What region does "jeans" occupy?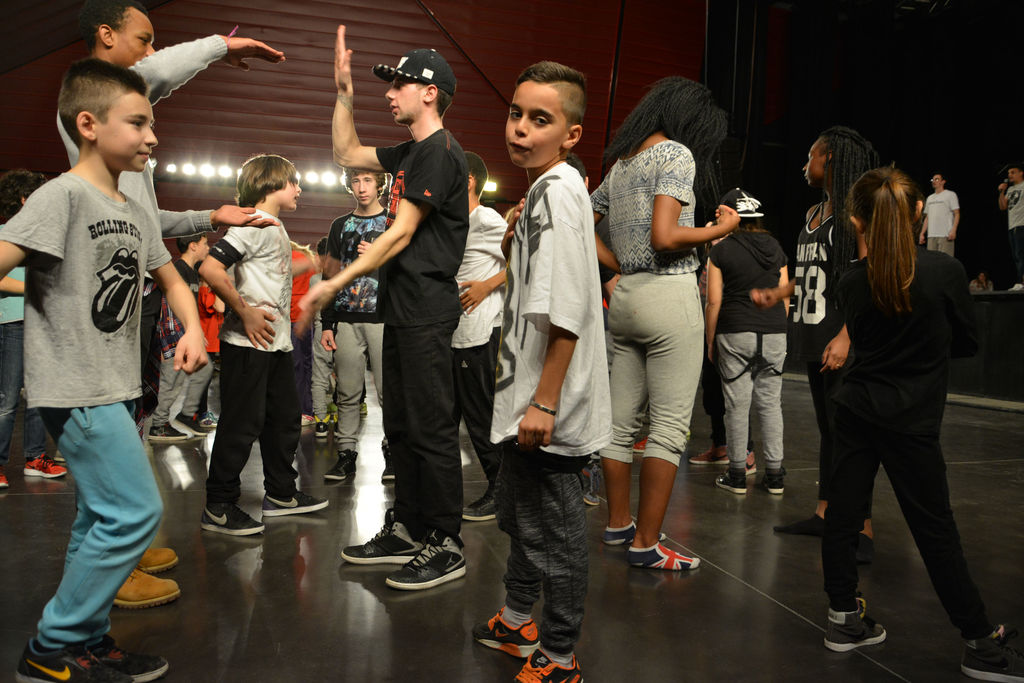
box=[152, 352, 211, 431].
